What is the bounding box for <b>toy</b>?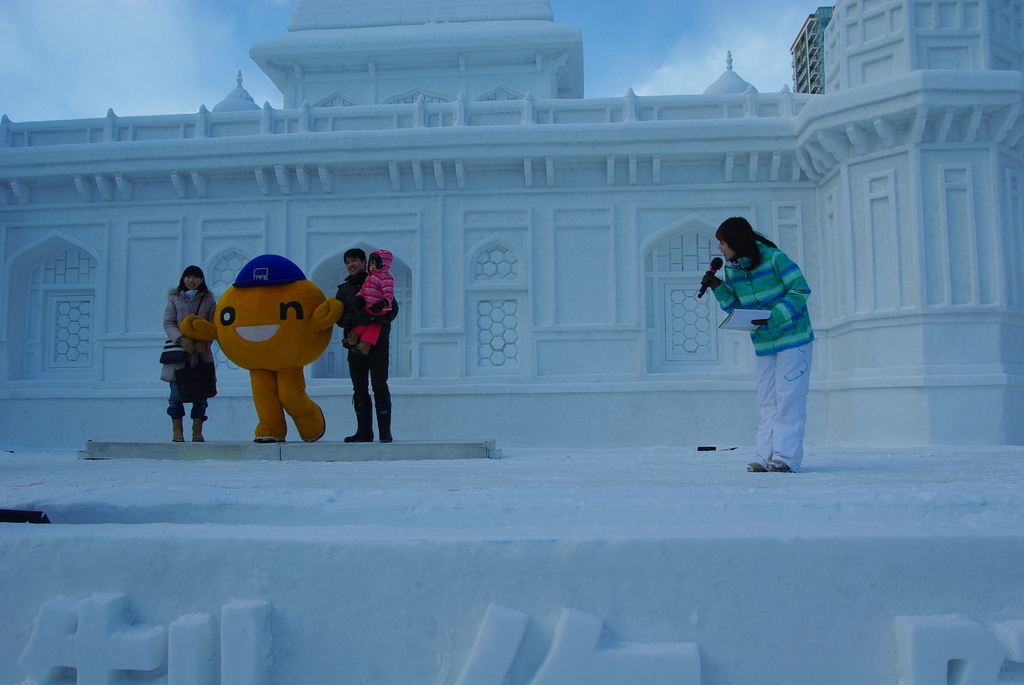
BBox(159, 258, 348, 446).
